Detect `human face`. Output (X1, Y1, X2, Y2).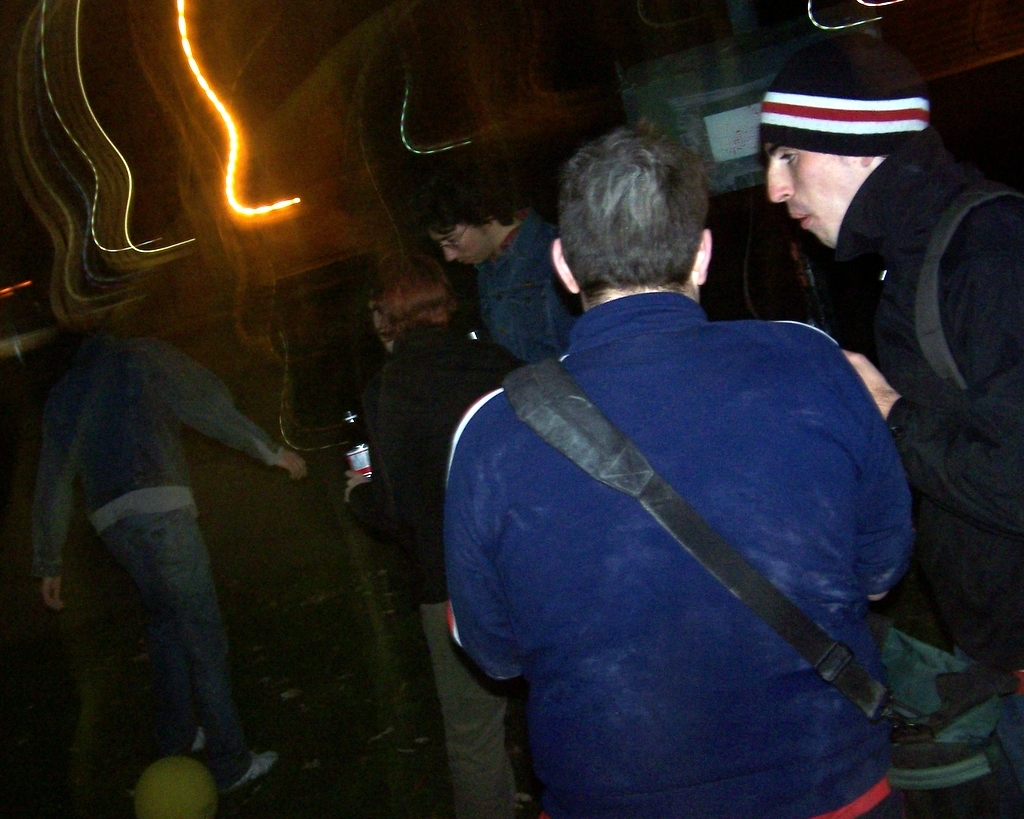
(431, 229, 494, 266).
